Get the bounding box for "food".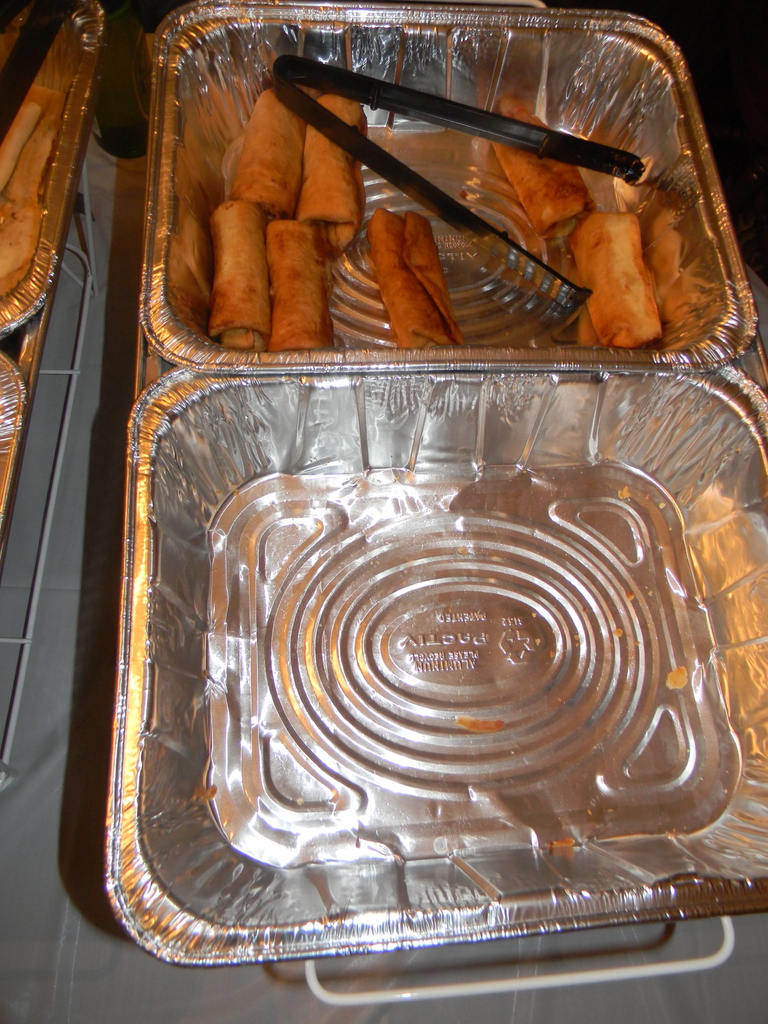
region(569, 207, 667, 350).
